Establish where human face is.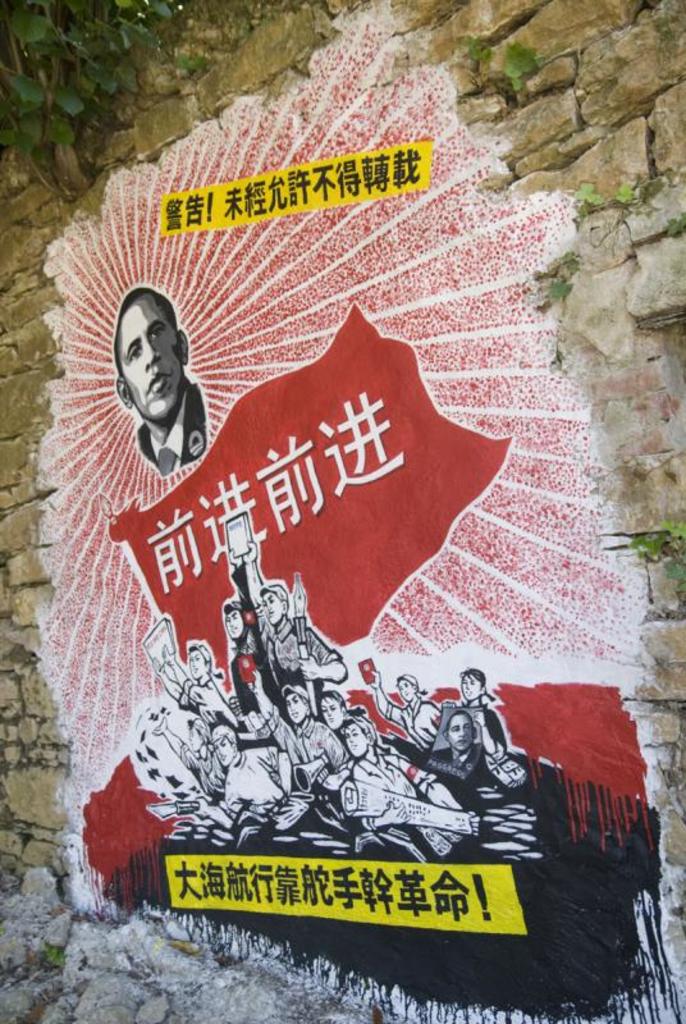
Established at bbox=(456, 669, 483, 703).
